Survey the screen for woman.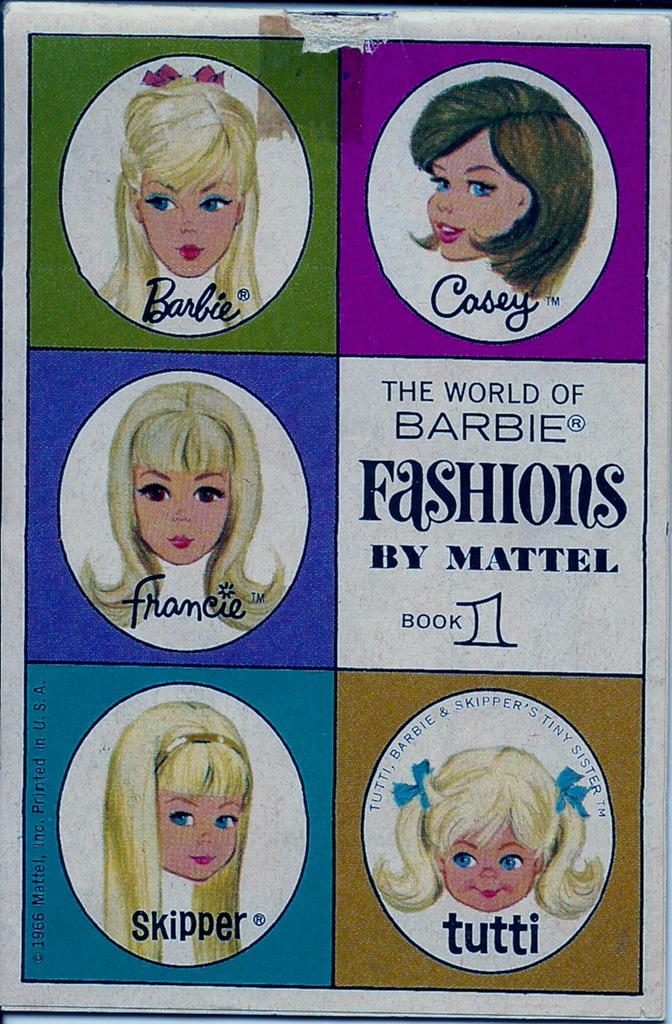
Survey found: left=56, top=60, right=325, bottom=327.
